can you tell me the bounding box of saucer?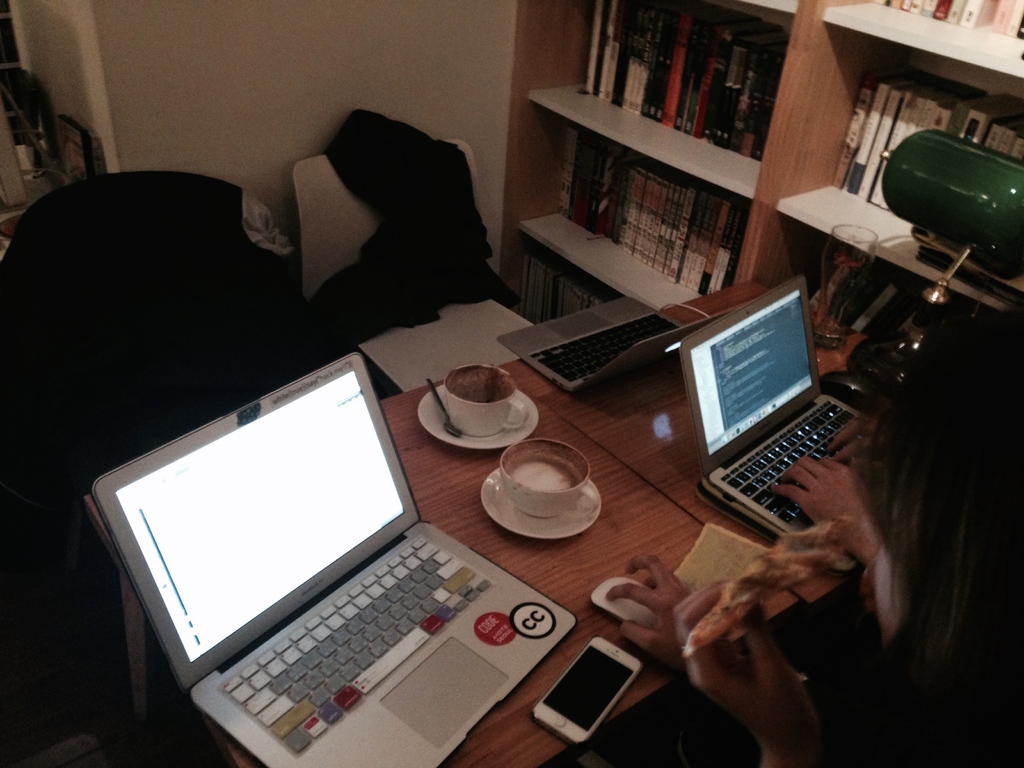
{"left": 479, "top": 468, "right": 605, "bottom": 540}.
